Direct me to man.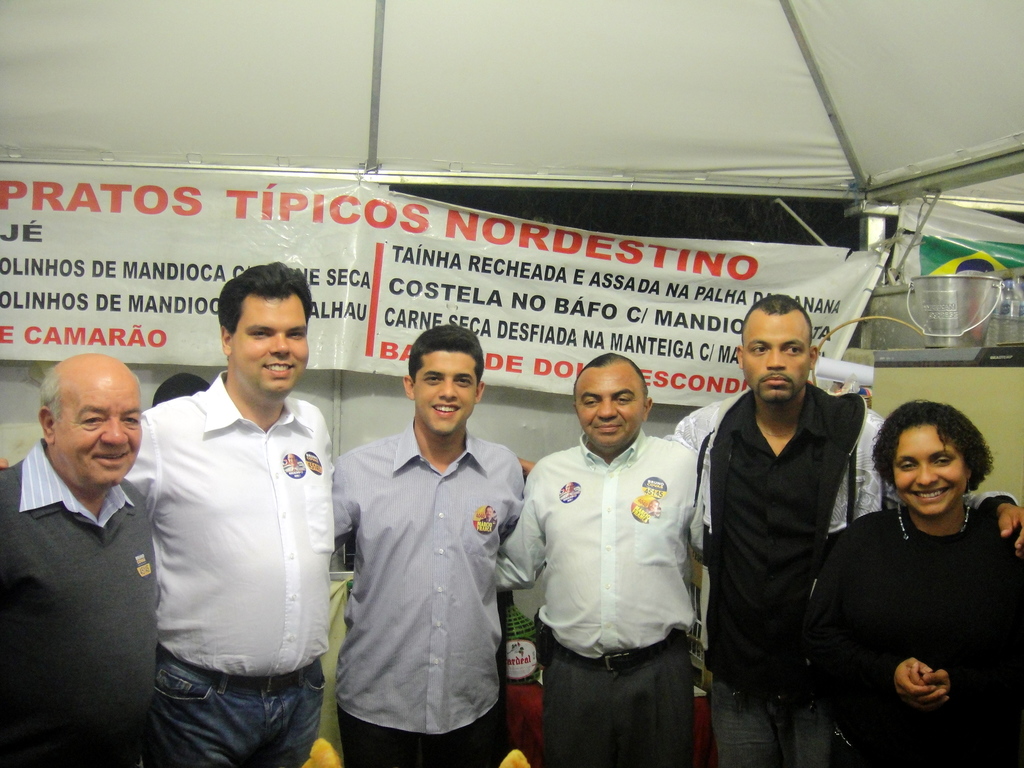
Direction: l=329, t=323, r=526, b=767.
